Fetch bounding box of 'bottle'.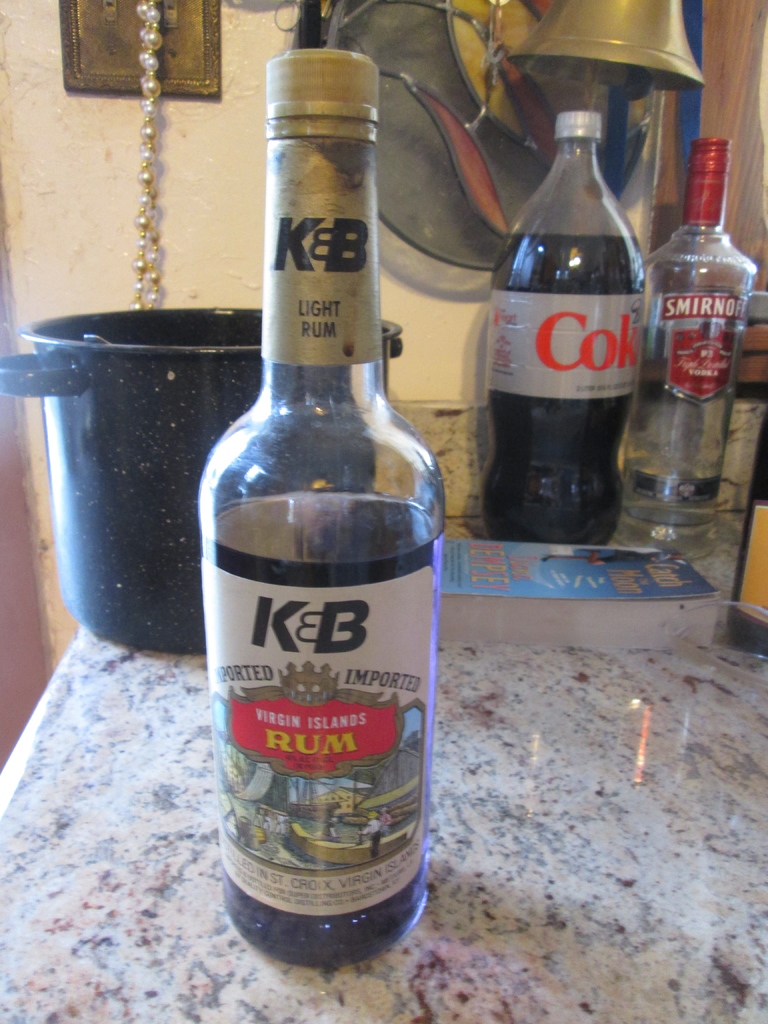
Bbox: 199 45 444 983.
